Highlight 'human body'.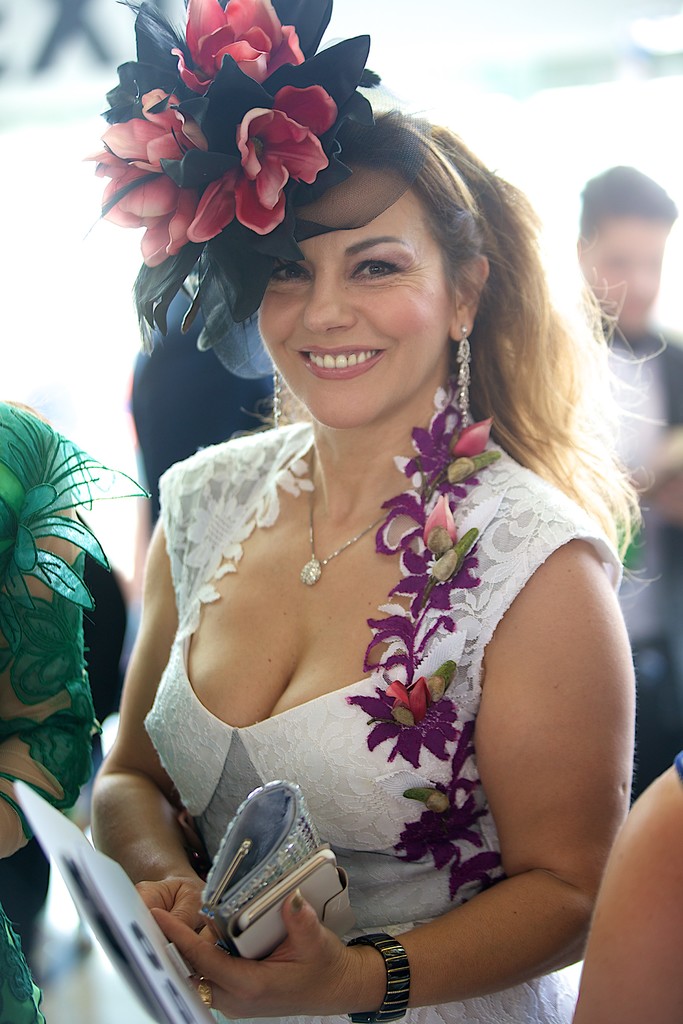
Highlighted region: detection(554, 168, 679, 783).
